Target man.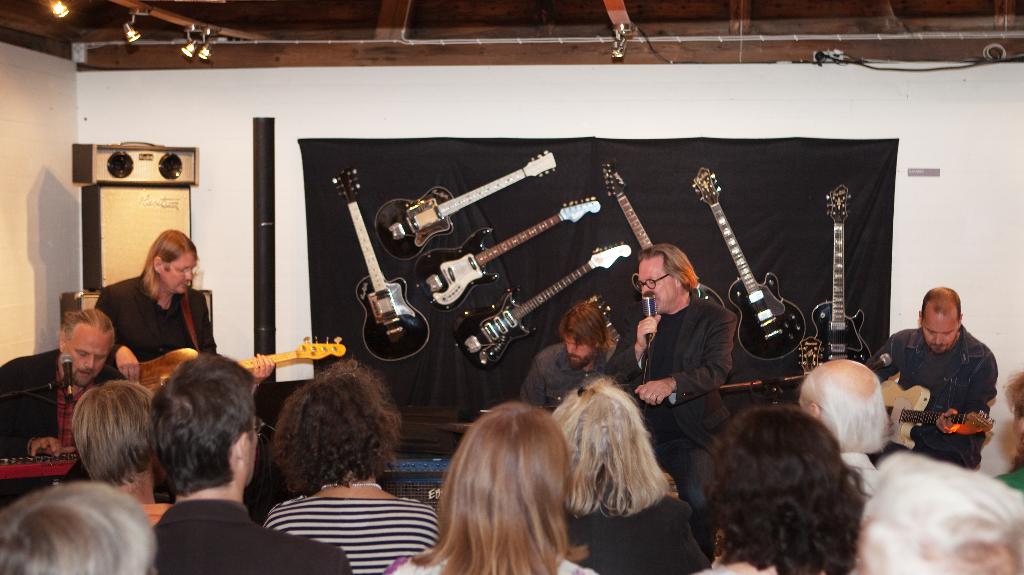
Target region: {"x1": 519, "y1": 307, "x2": 637, "y2": 404}.
